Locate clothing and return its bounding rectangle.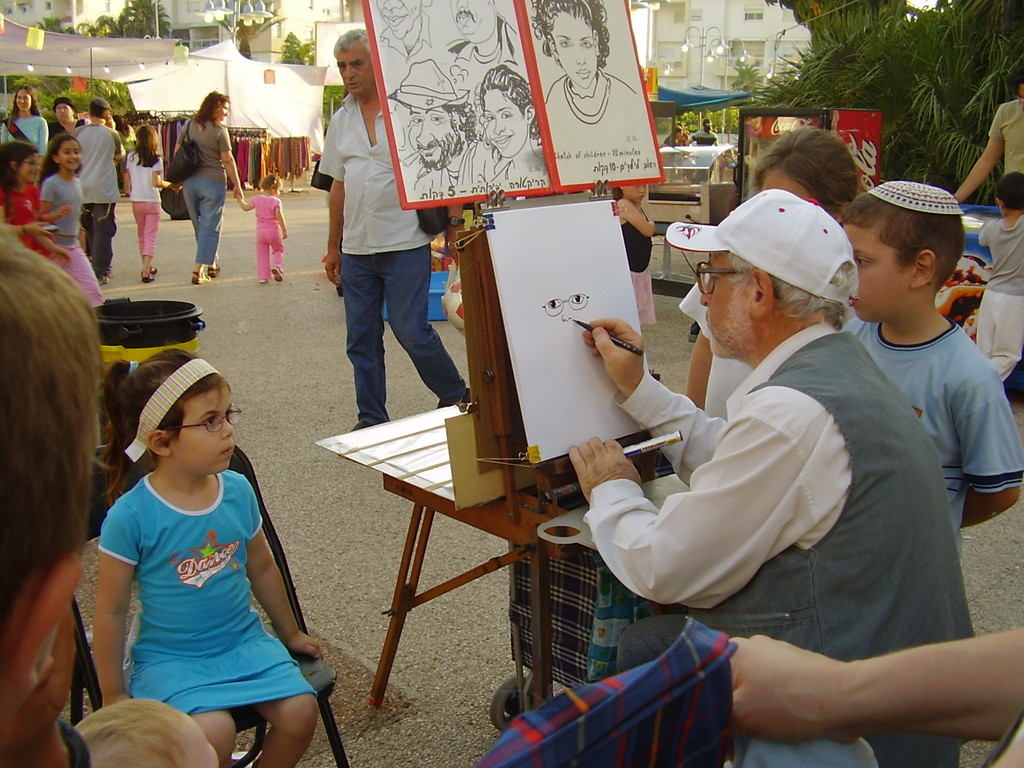
[x1=318, y1=88, x2=486, y2=433].
